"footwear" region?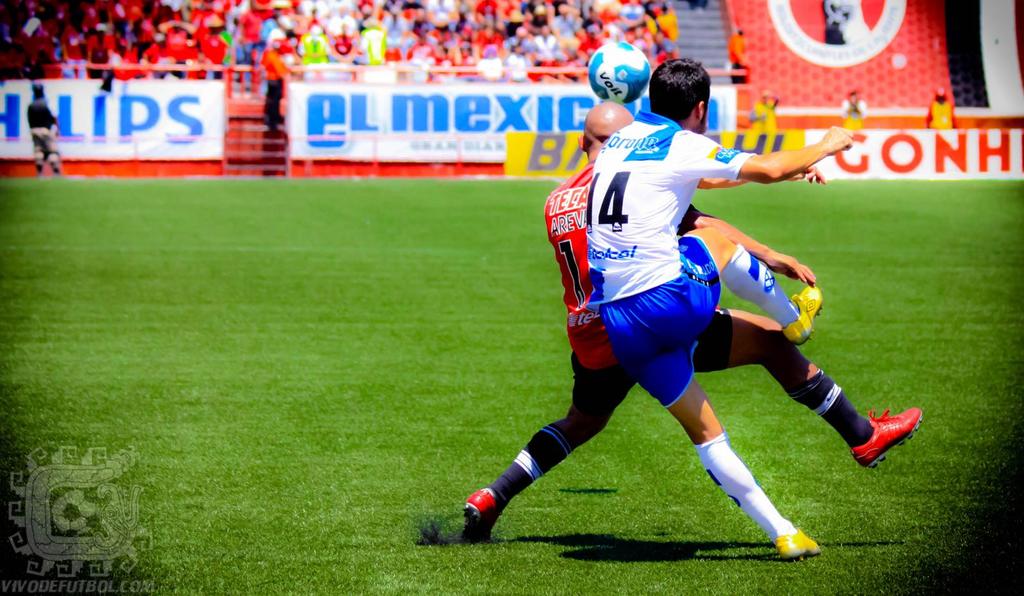
854:410:930:471
